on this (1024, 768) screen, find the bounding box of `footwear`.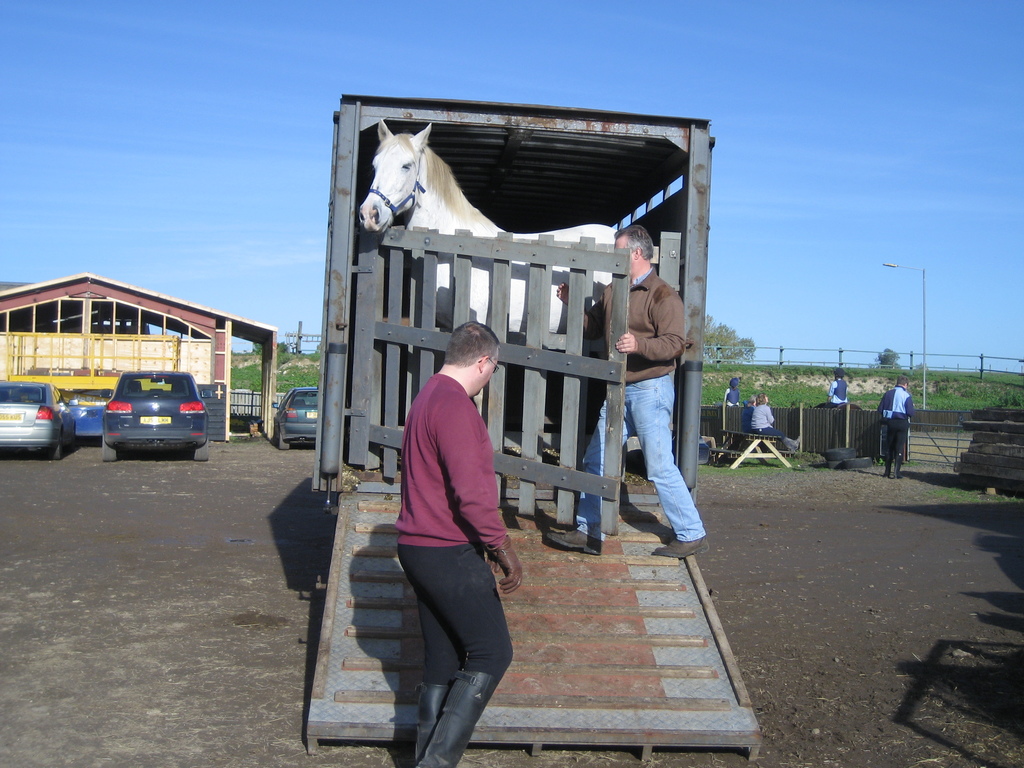
Bounding box: left=413, top=680, right=448, bottom=767.
